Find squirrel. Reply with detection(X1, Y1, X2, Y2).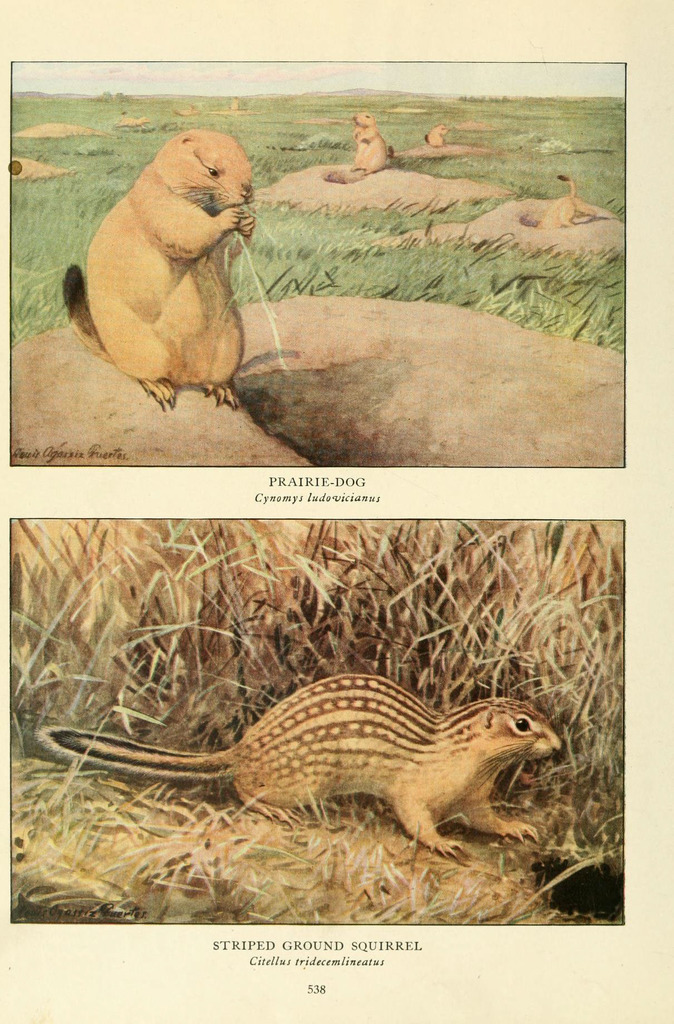
detection(350, 108, 397, 177).
